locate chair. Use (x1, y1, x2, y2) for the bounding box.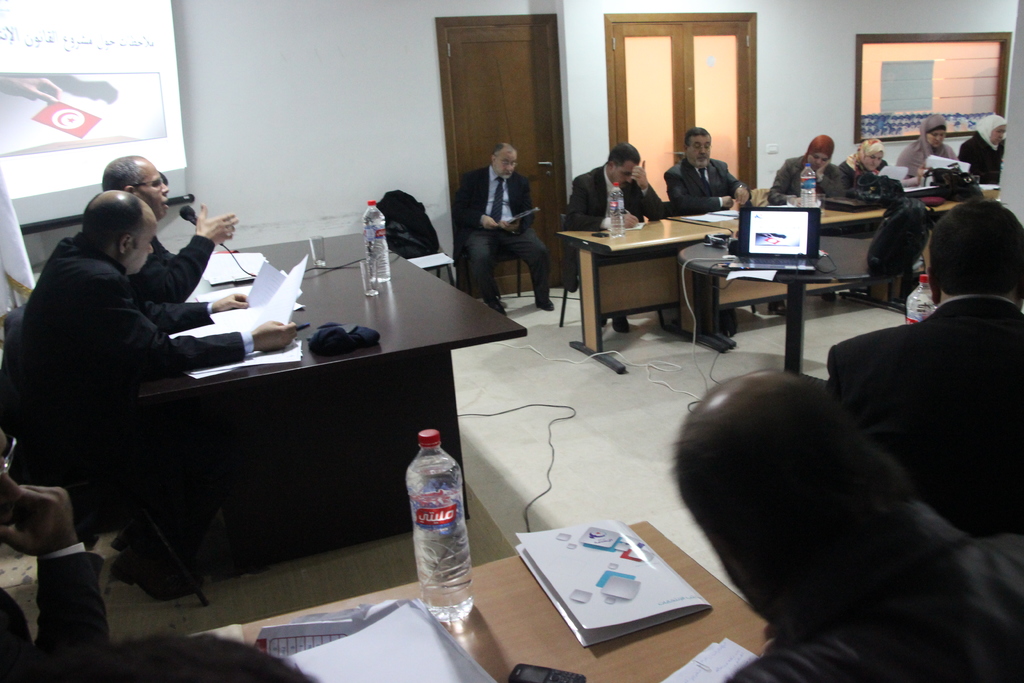
(554, 204, 664, 341).
